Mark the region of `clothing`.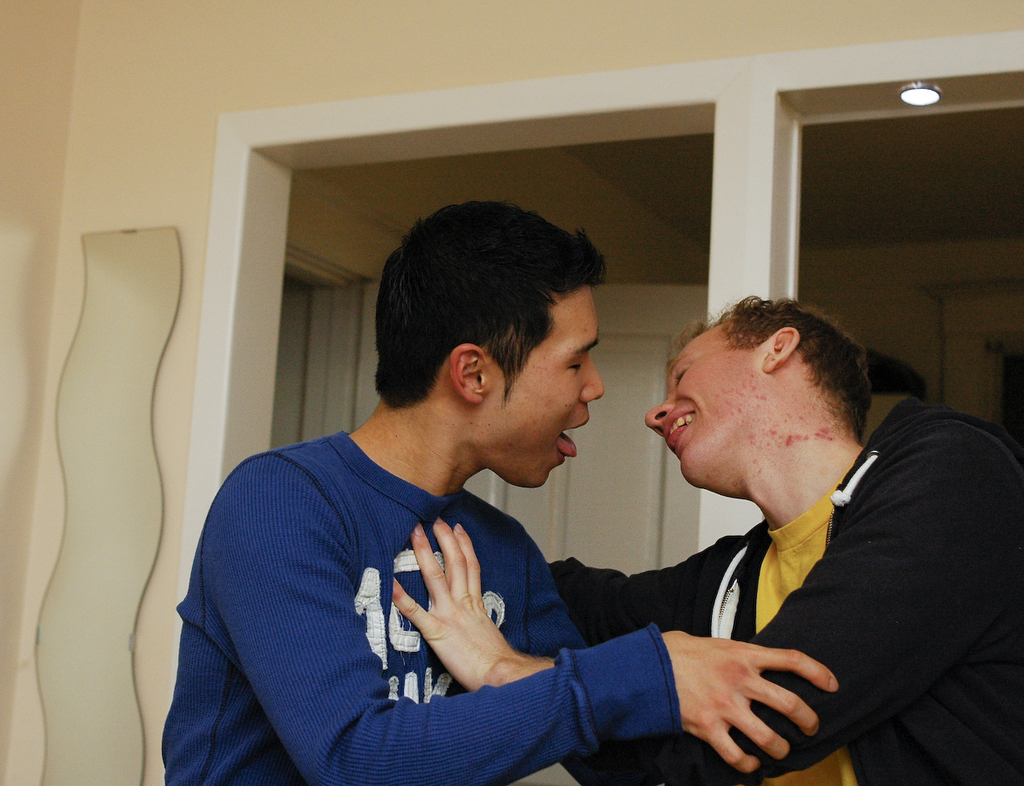
Region: x1=159 y1=391 x2=631 y2=772.
